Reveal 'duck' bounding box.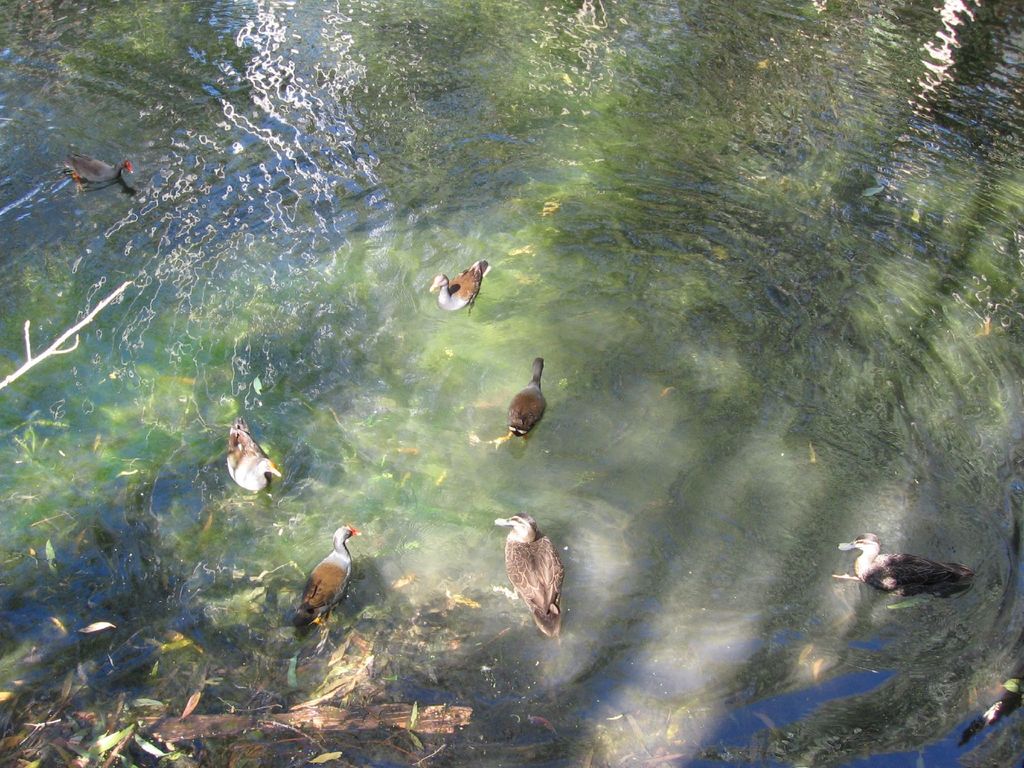
Revealed: <bbox>493, 511, 564, 636</bbox>.
